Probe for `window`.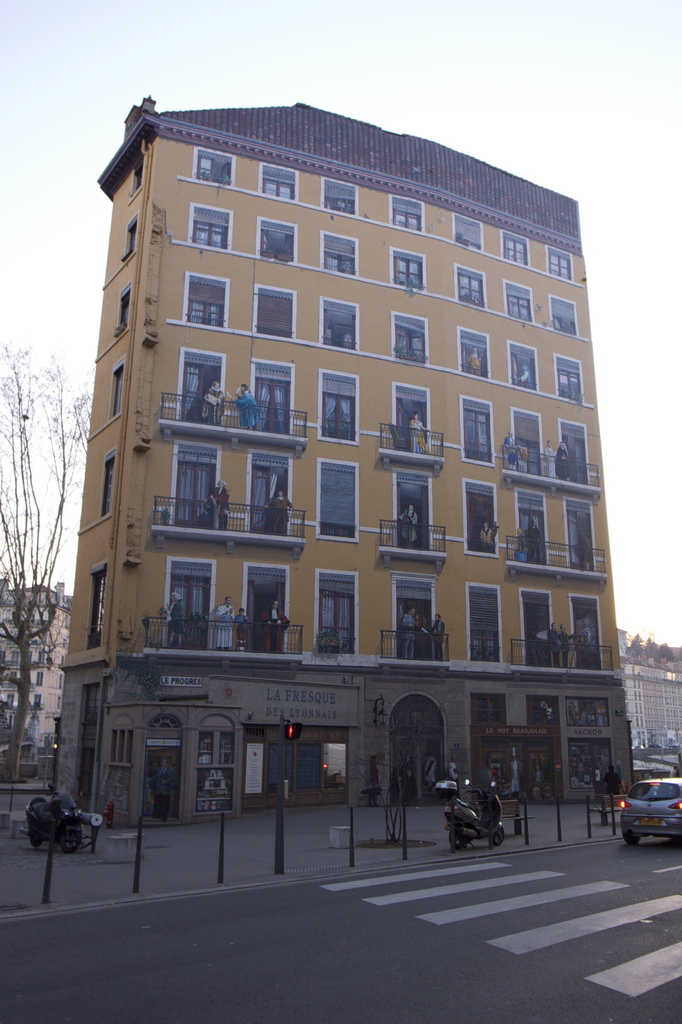
Probe result: box(89, 560, 108, 650).
